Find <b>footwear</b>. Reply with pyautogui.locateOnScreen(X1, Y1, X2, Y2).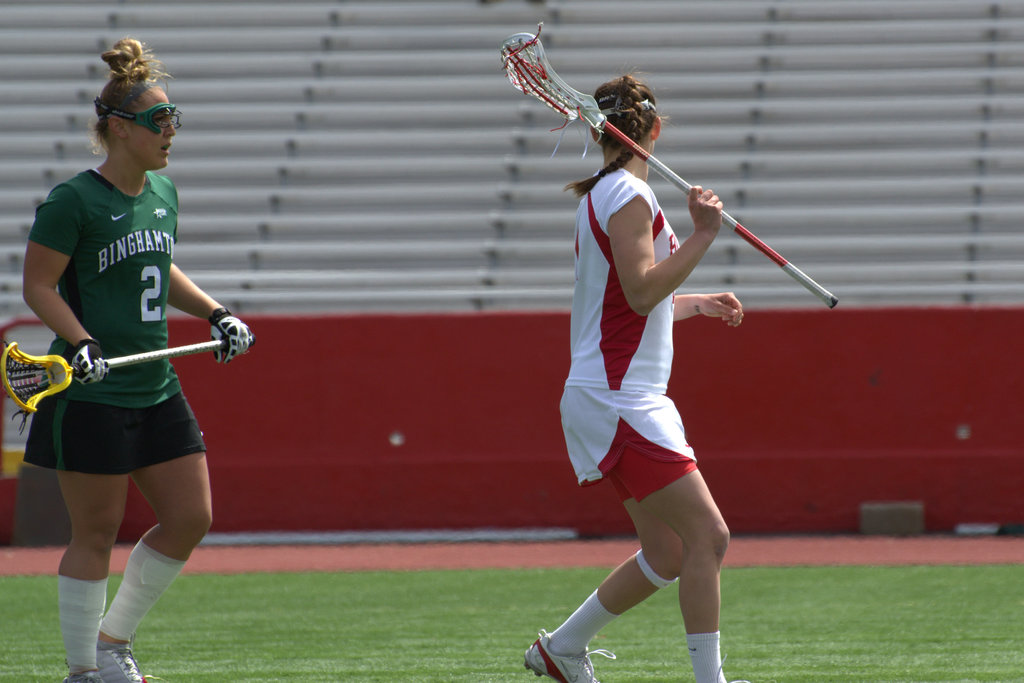
pyautogui.locateOnScreen(518, 629, 614, 682).
